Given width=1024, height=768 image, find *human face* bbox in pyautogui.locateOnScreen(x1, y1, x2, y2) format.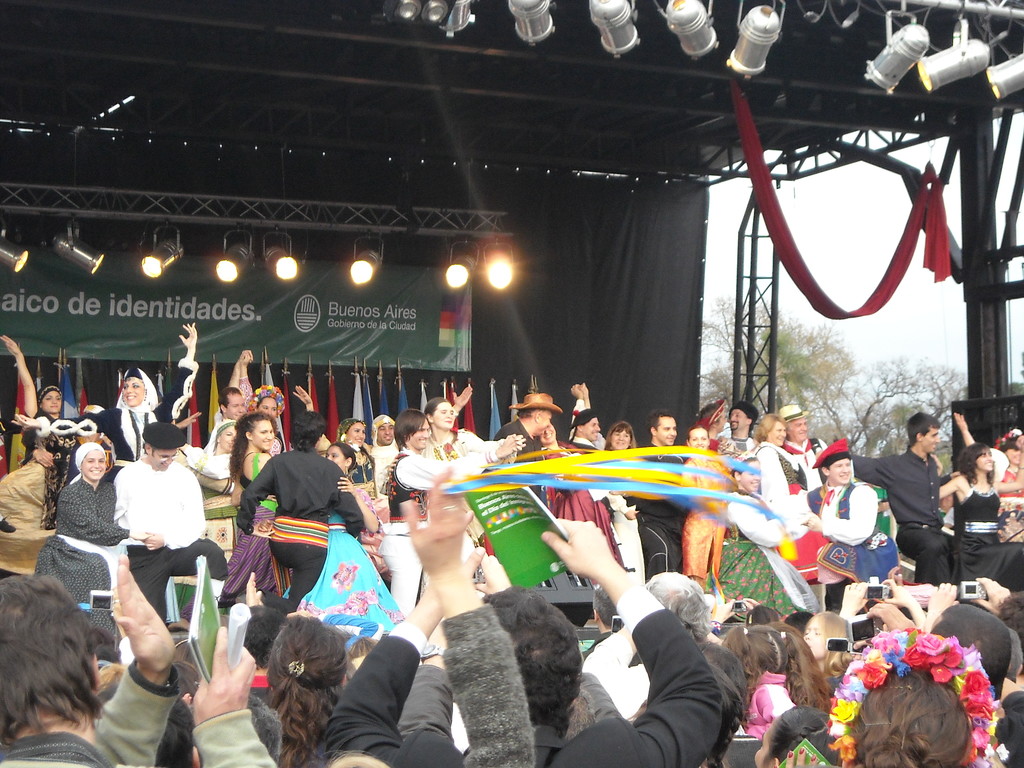
pyautogui.locateOnScreen(317, 435, 328, 451).
